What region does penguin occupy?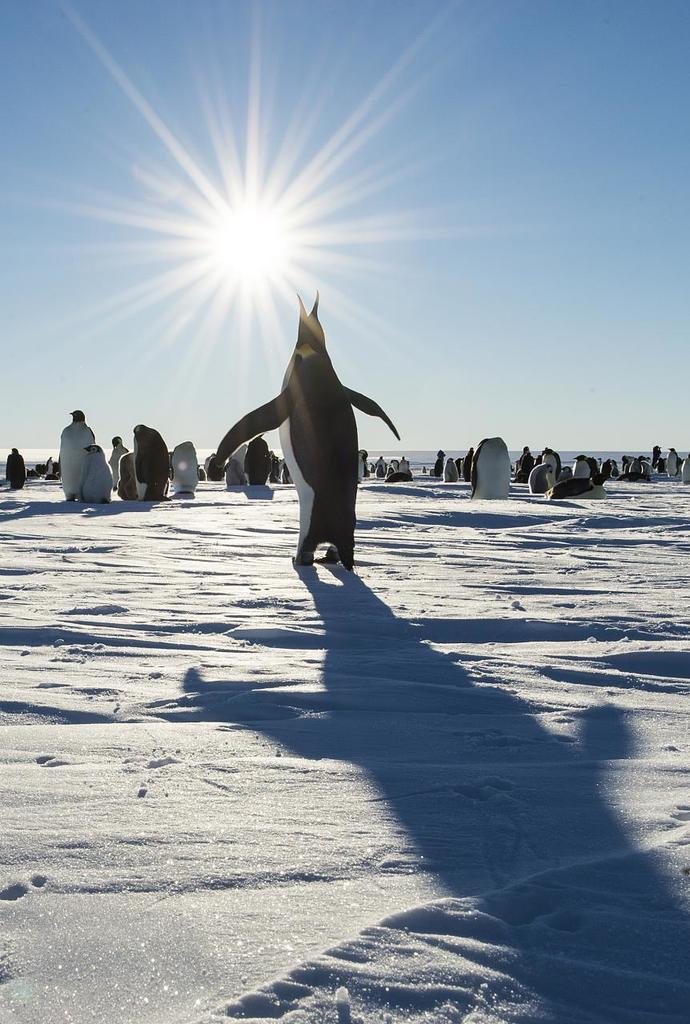
Rect(542, 448, 561, 486).
